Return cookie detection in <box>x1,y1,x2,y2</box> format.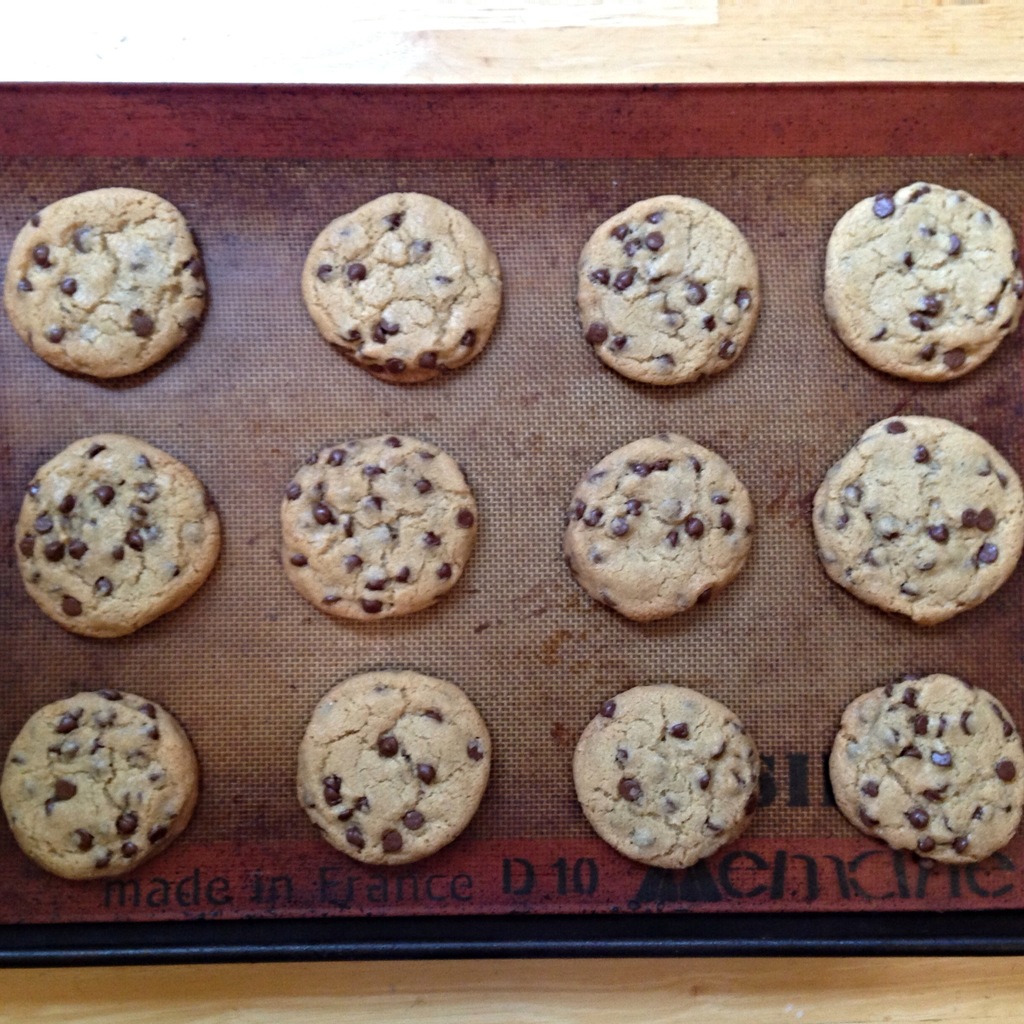
<box>826,178,1023,386</box>.
